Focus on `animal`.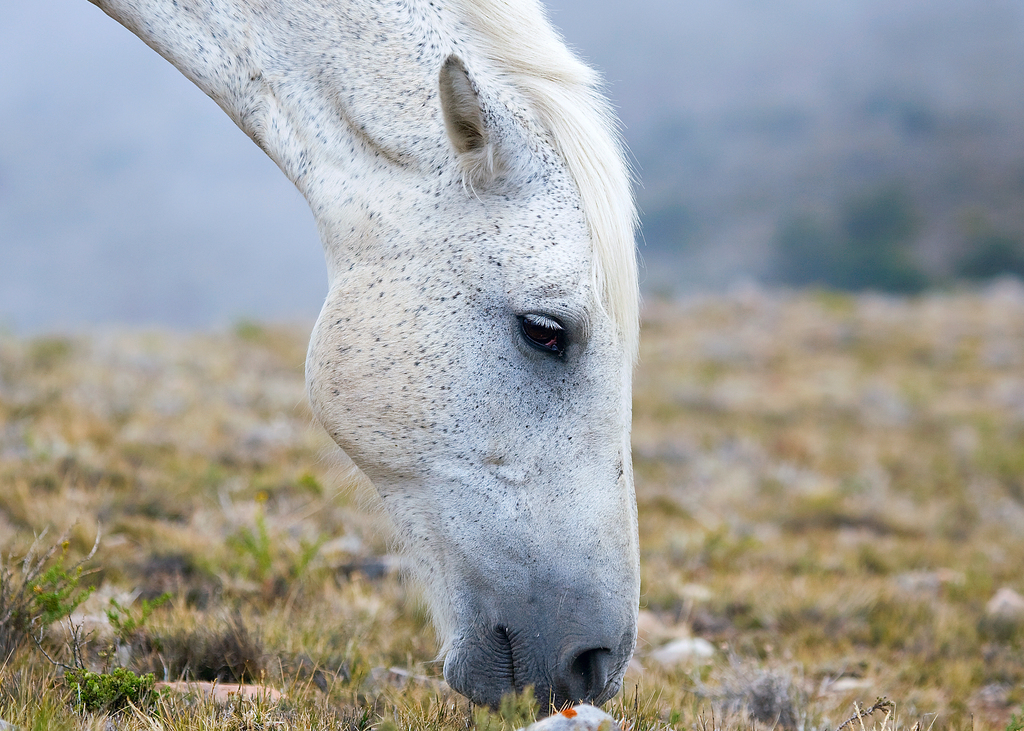
Focused at <region>87, 0, 643, 719</region>.
